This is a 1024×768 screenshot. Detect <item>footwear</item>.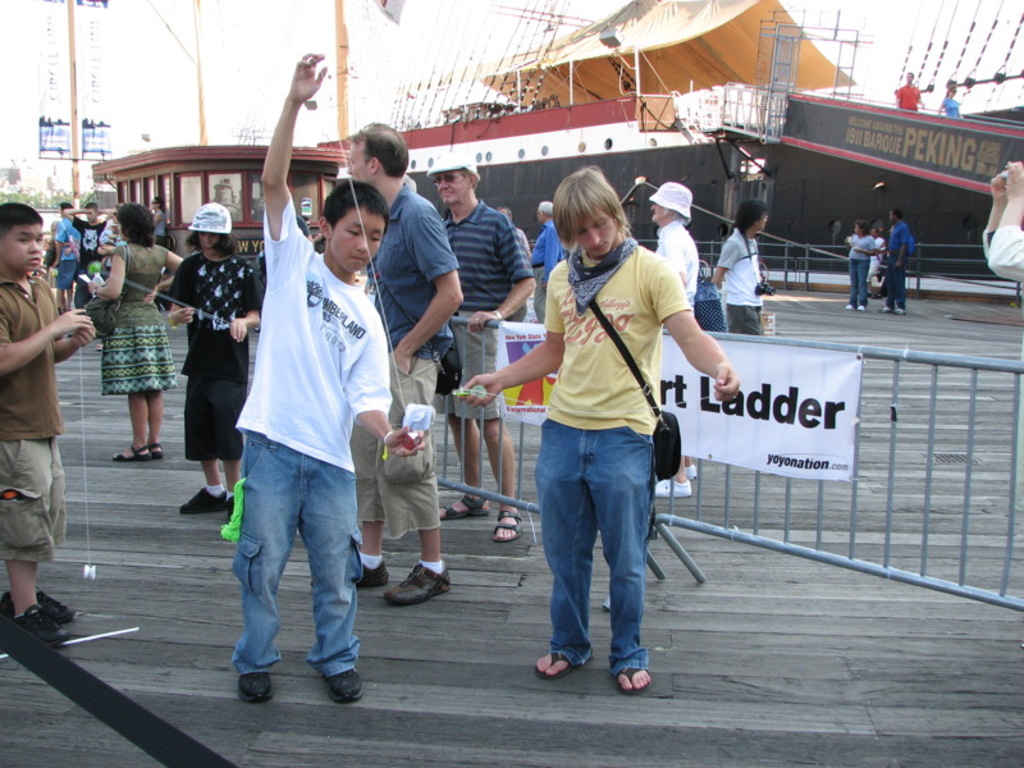
pyautogui.locateOnScreen(685, 465, 696, 479).
